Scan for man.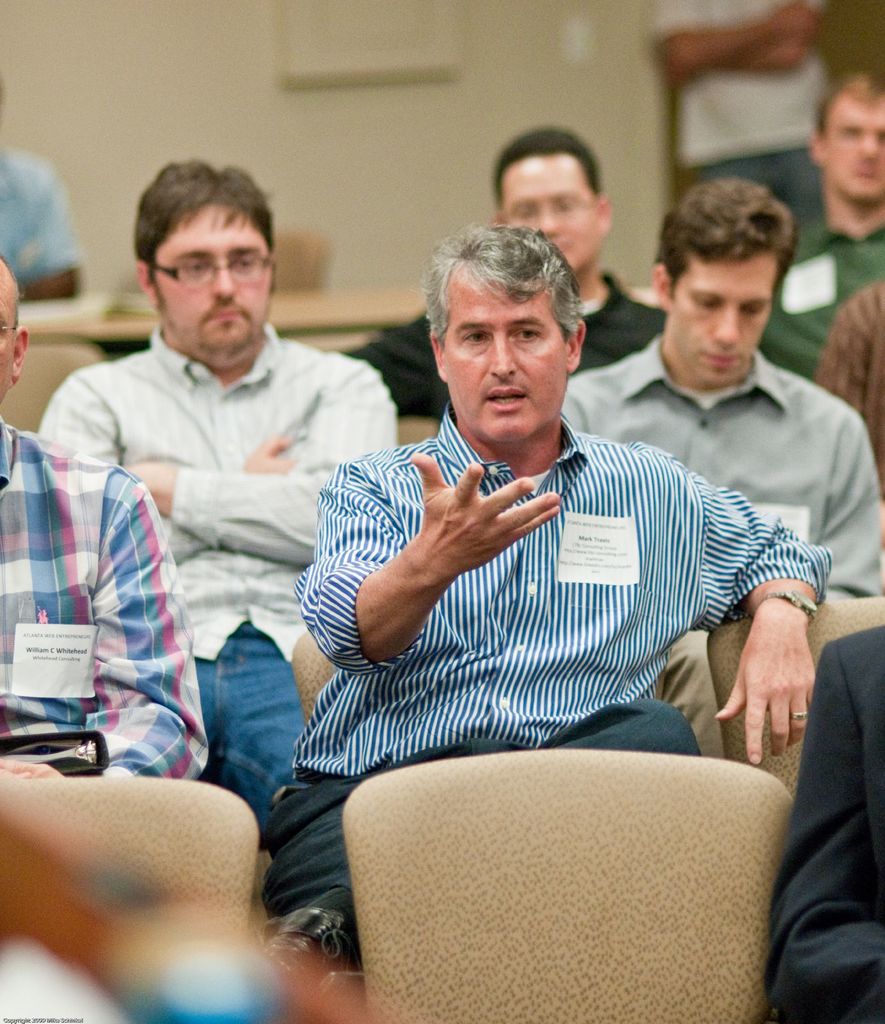
Scan result: {"left": 0, "top": 138, "right": 80, "bottom": 304}.
